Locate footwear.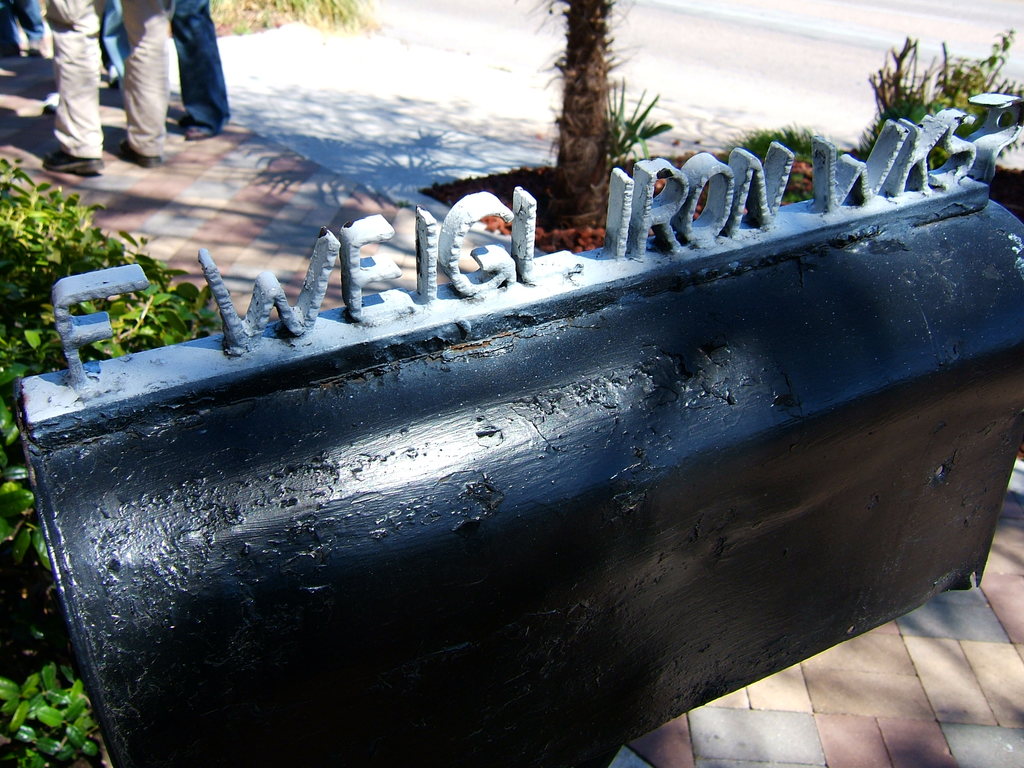
Bounding box: region(40, 151, 102, 175).
